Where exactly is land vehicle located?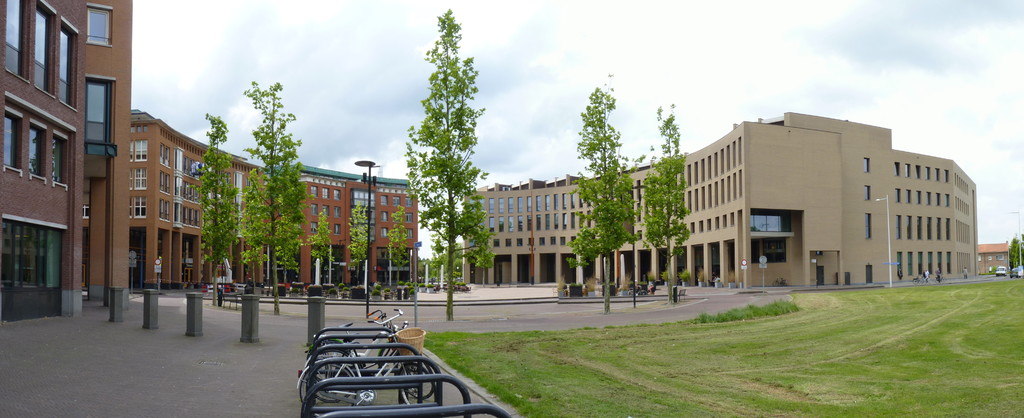
Its bounding box is 1011, 267, 1023, 278.
